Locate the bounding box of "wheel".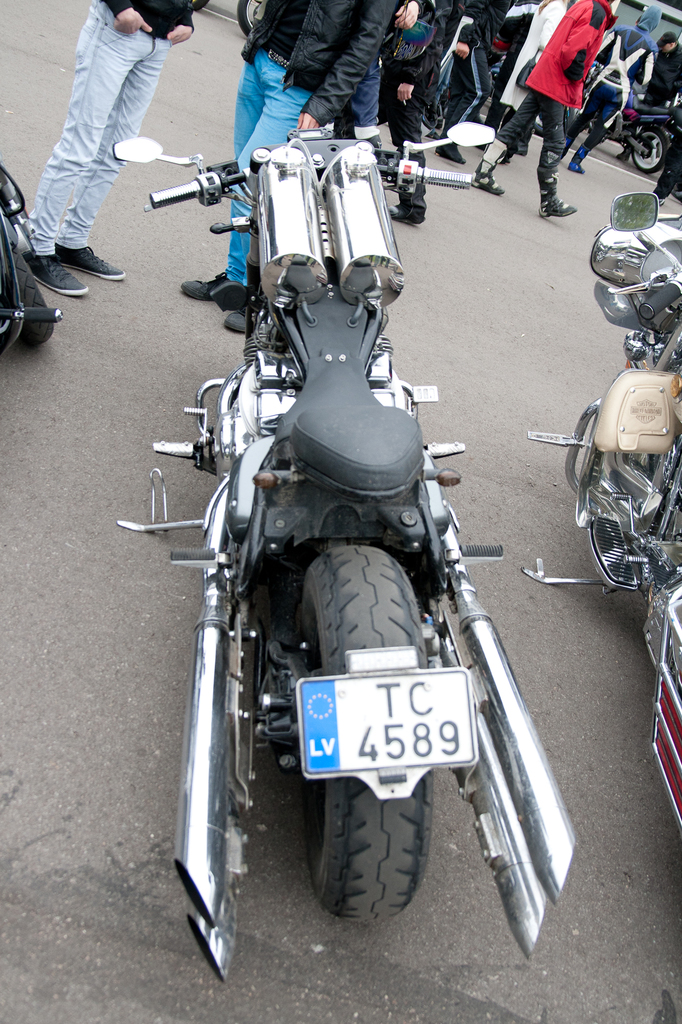
Bounding box: x1=633, y1=127, x2=661, y2=179.
